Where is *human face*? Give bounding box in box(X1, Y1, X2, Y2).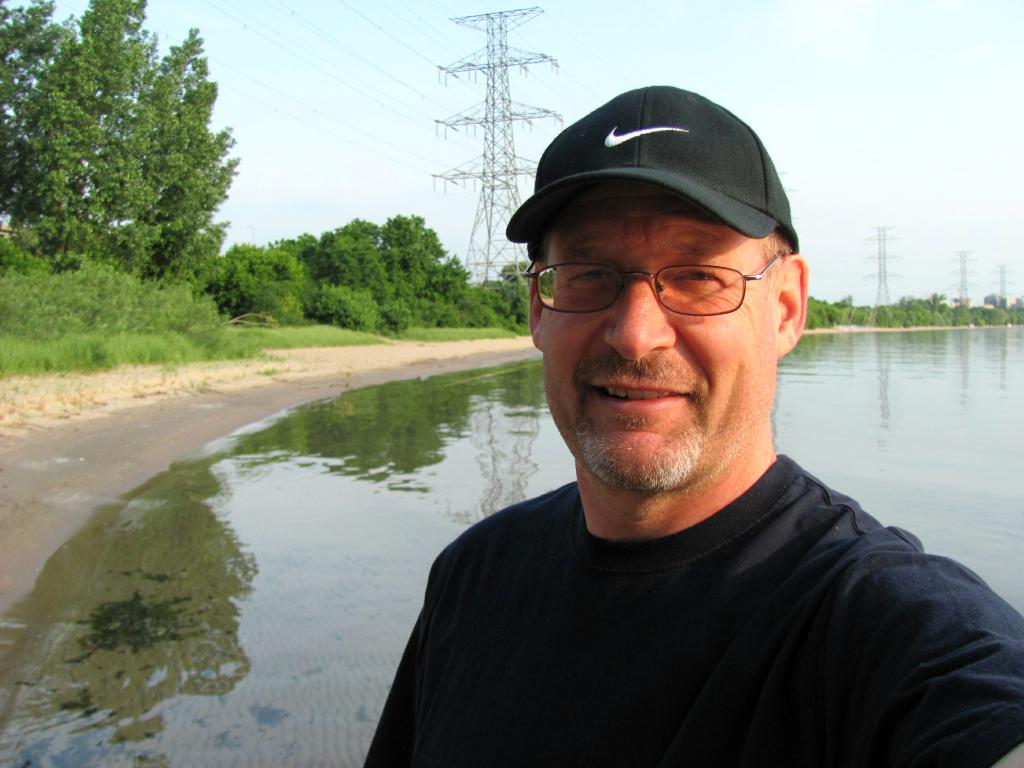
box(532, 183, 774, 488).
